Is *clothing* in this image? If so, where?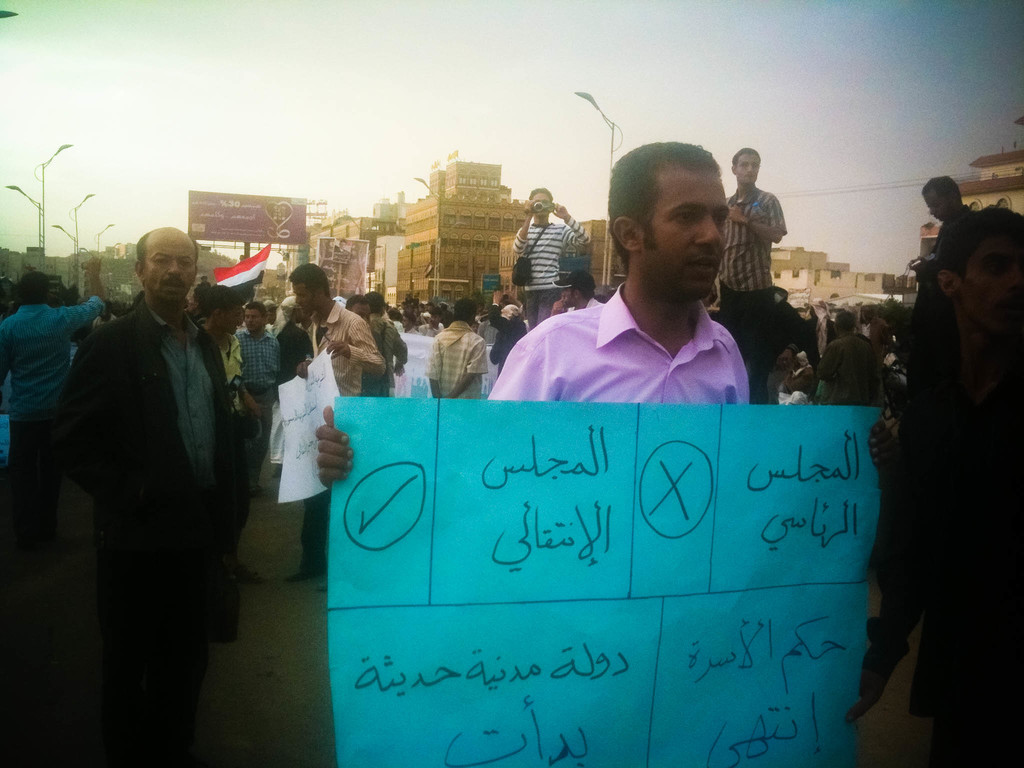
Yes, at pyautogui.locateOnScreen(0, 298, 109, 586).
